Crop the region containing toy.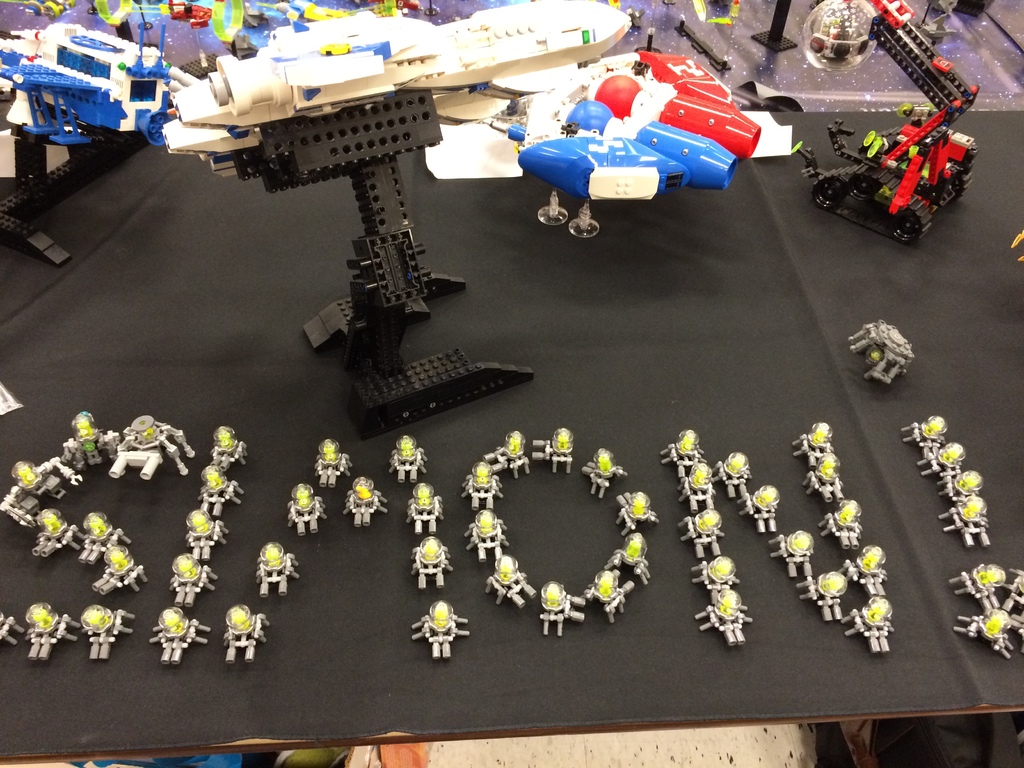
Crop region: 208:426:245:478.
